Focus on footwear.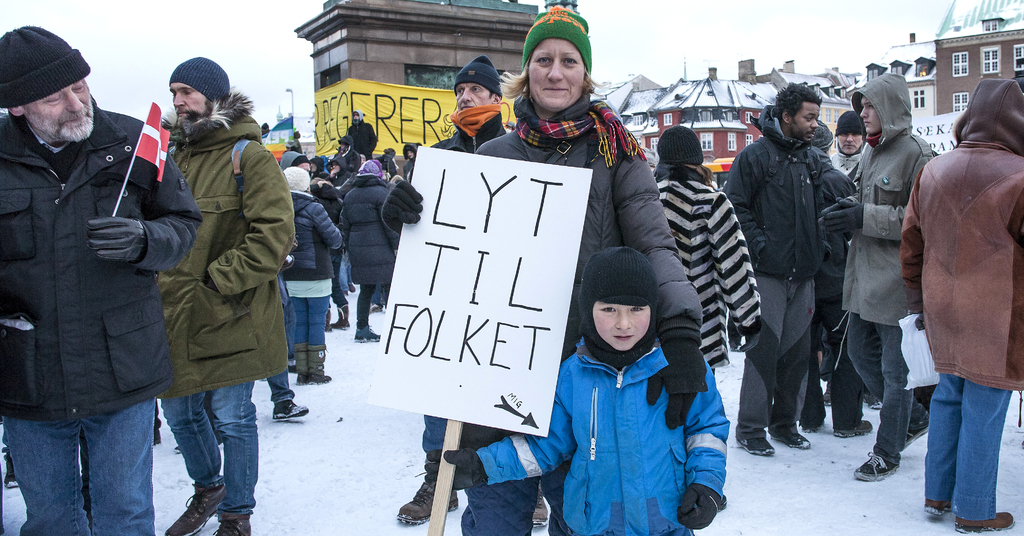
Focused at 369/305/382/315.
